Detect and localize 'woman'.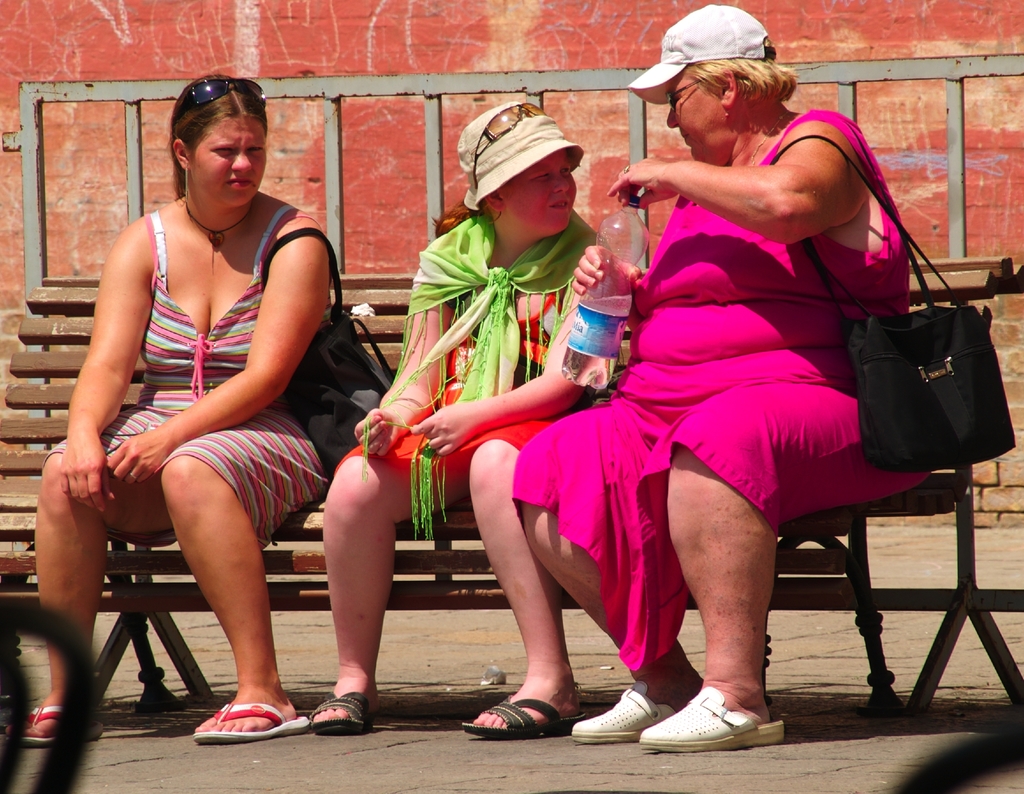
Localized at select_region(504, 2, 918, 756).
